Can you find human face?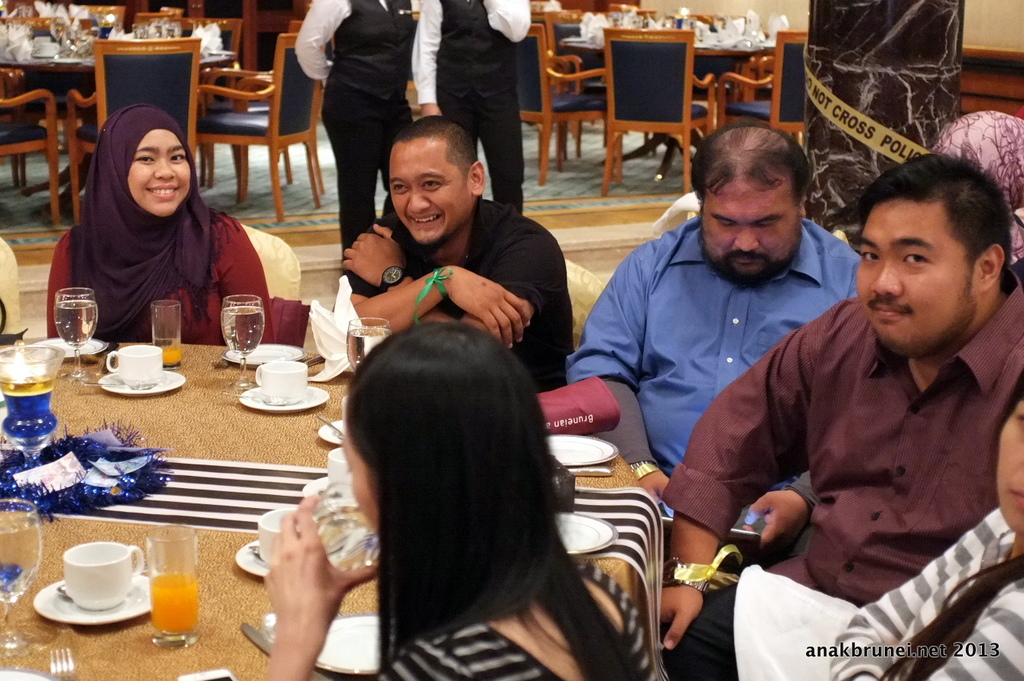
Yes, bounding box: {"x1": 385, "y1": 132, "x2": 470, "y2": 243}.
